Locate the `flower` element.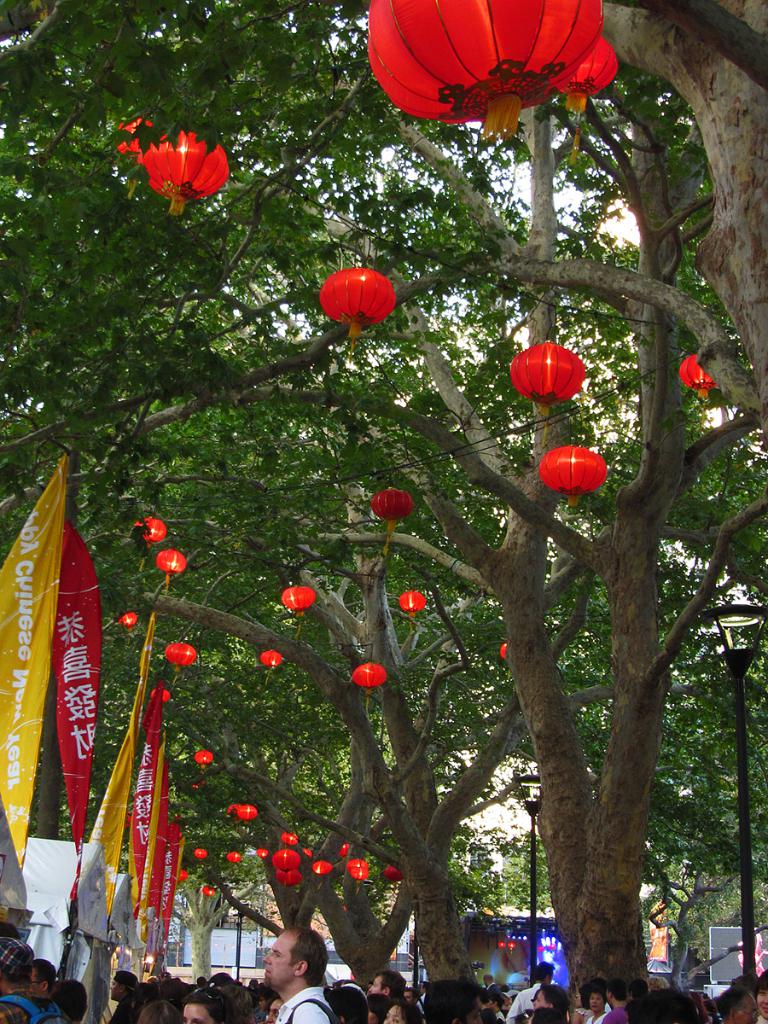
Element bbox: left=127, top=119, right=234, bottom=204.
